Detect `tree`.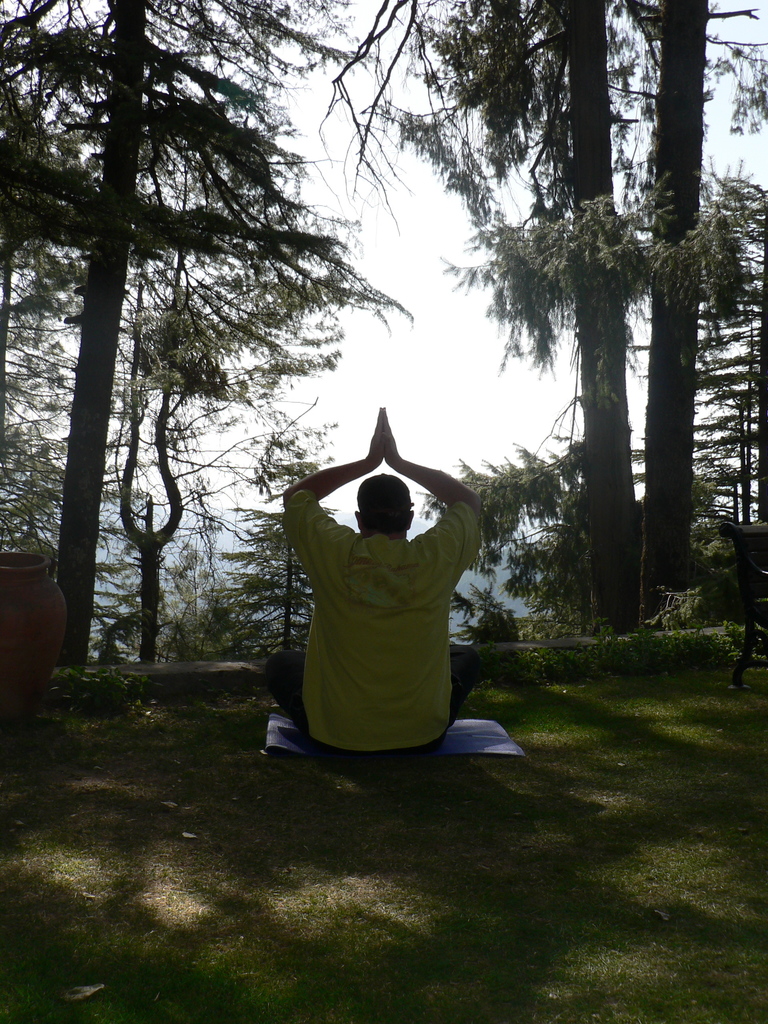
Detected at 107,0,392,648.
